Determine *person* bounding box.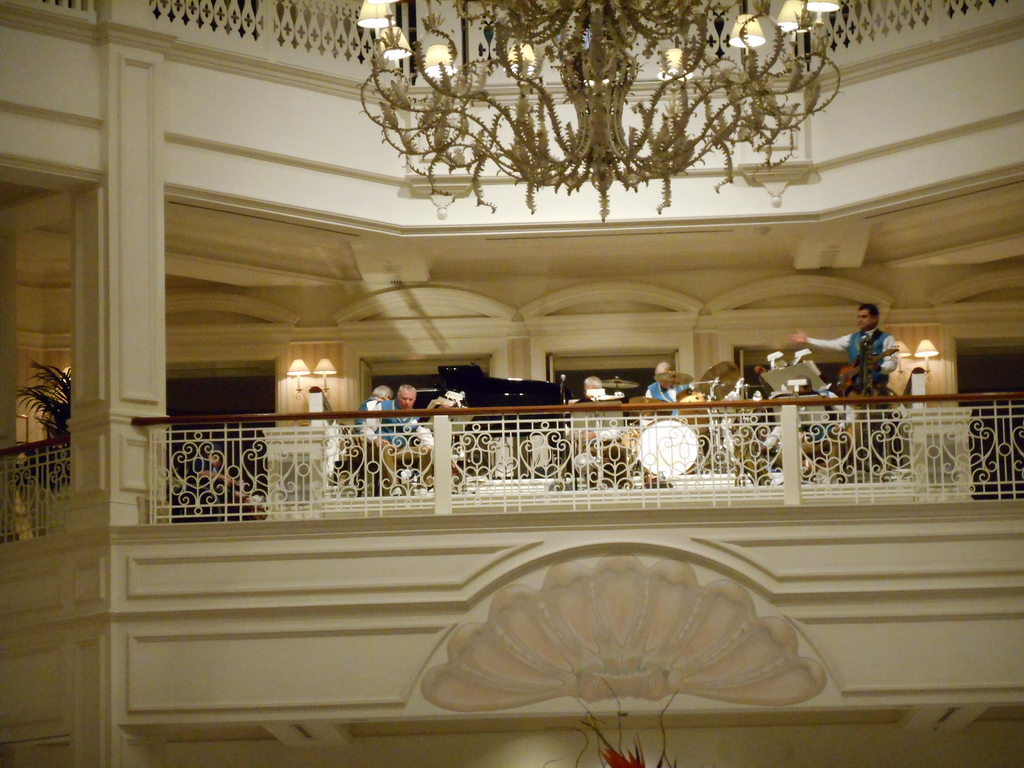
Determined: <region>644, 360, 695, 414</region>.
